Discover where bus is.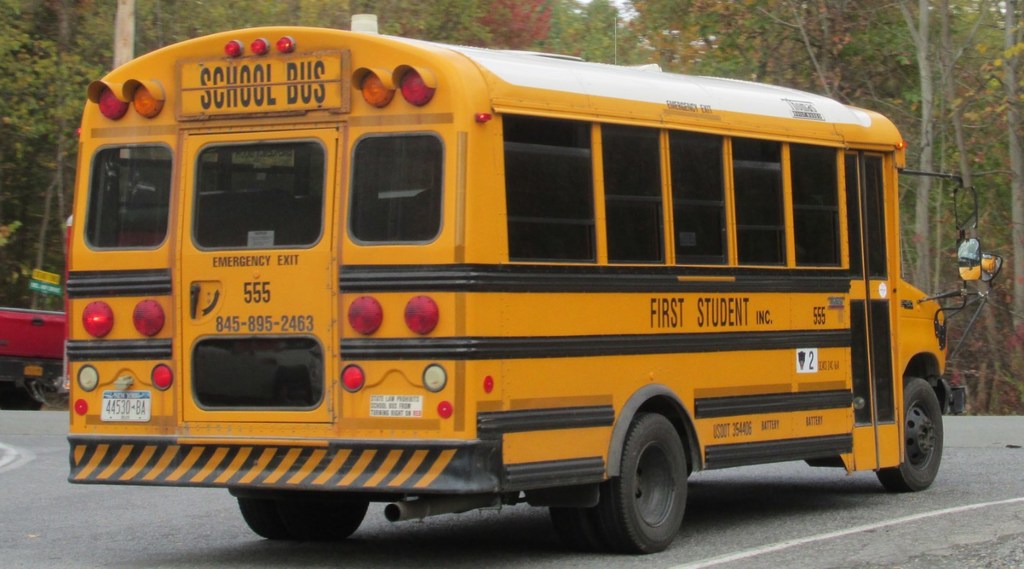
Discovered at region(62, 8, 1000, 560).
